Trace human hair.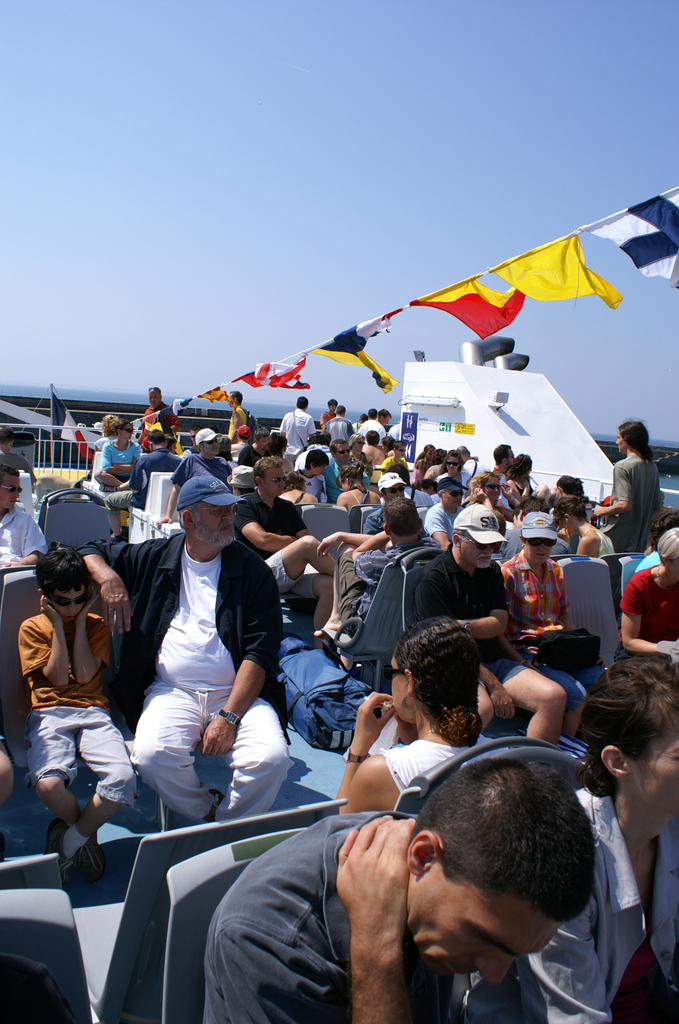
Traced to 359:411:369:423.
